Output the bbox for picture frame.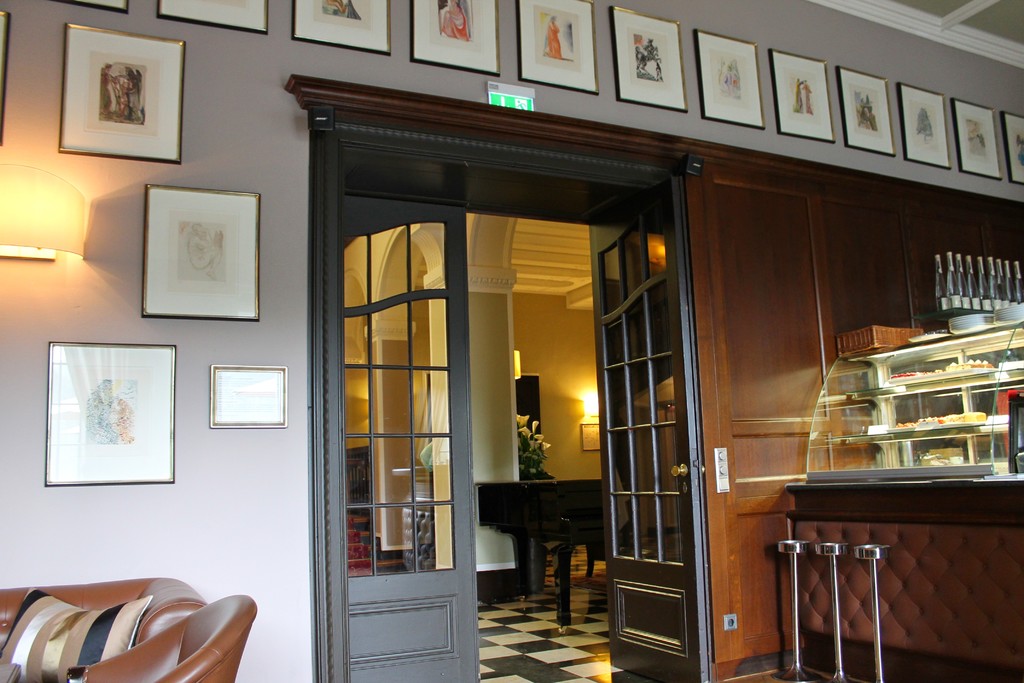
[x1=412, y1=0, x2=502, y2=79].
